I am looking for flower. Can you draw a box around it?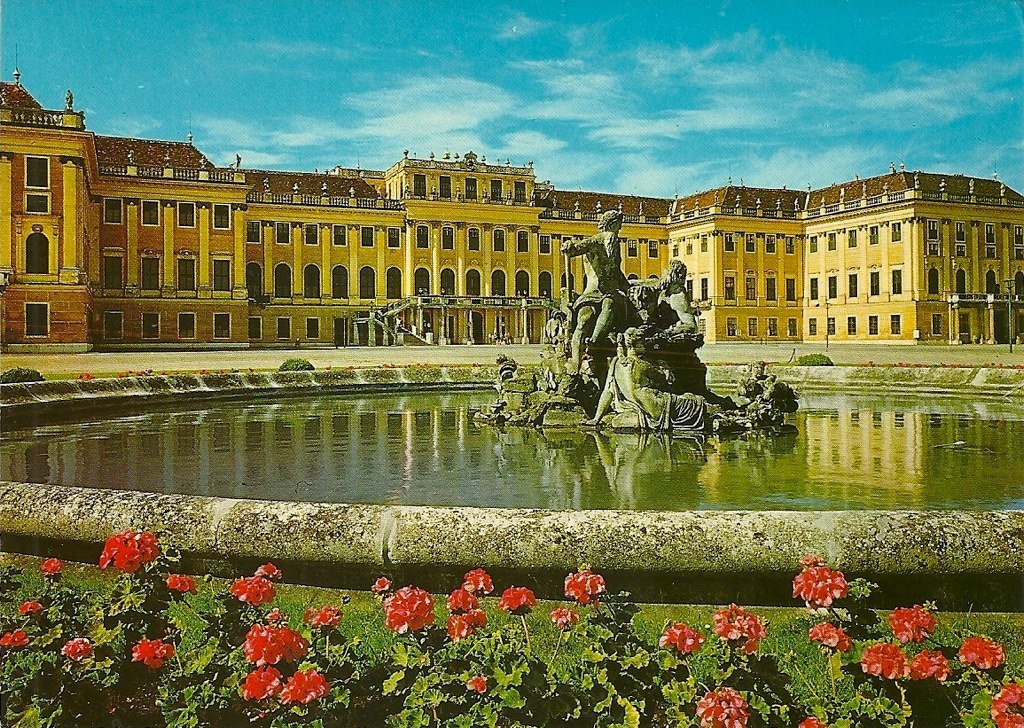
Sure, the bounding box is bbox=[376, 584, 434, 631].
